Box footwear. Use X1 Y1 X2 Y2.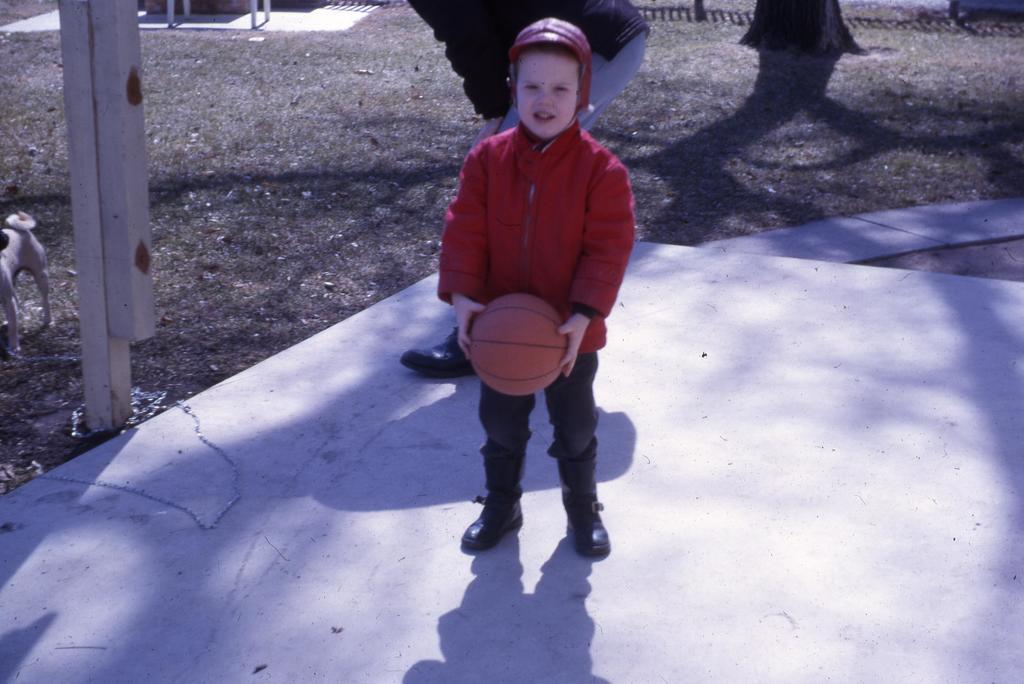
470 472 532 564.
